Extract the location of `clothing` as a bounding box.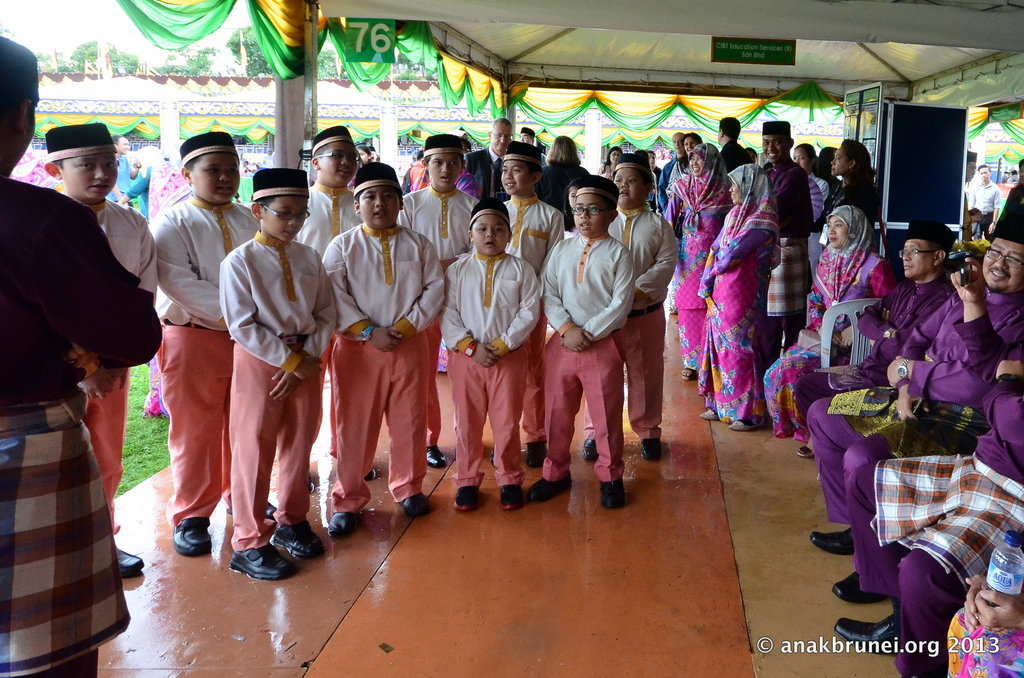
x1=764, y1=204, x2=893, y2=440.
